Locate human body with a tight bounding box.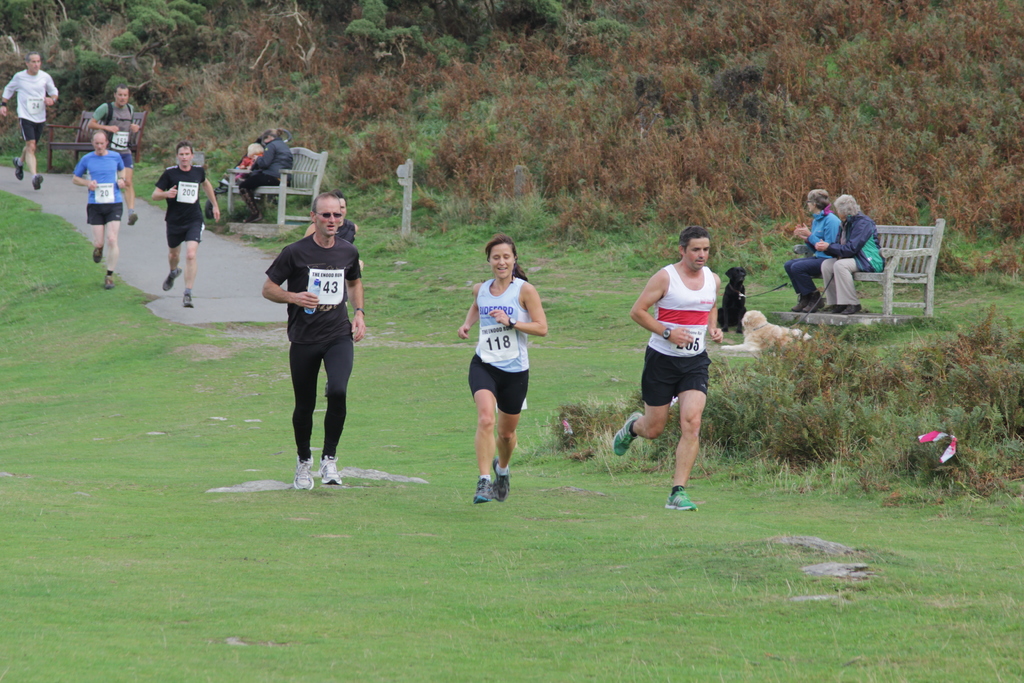
[145,168,219,309].
